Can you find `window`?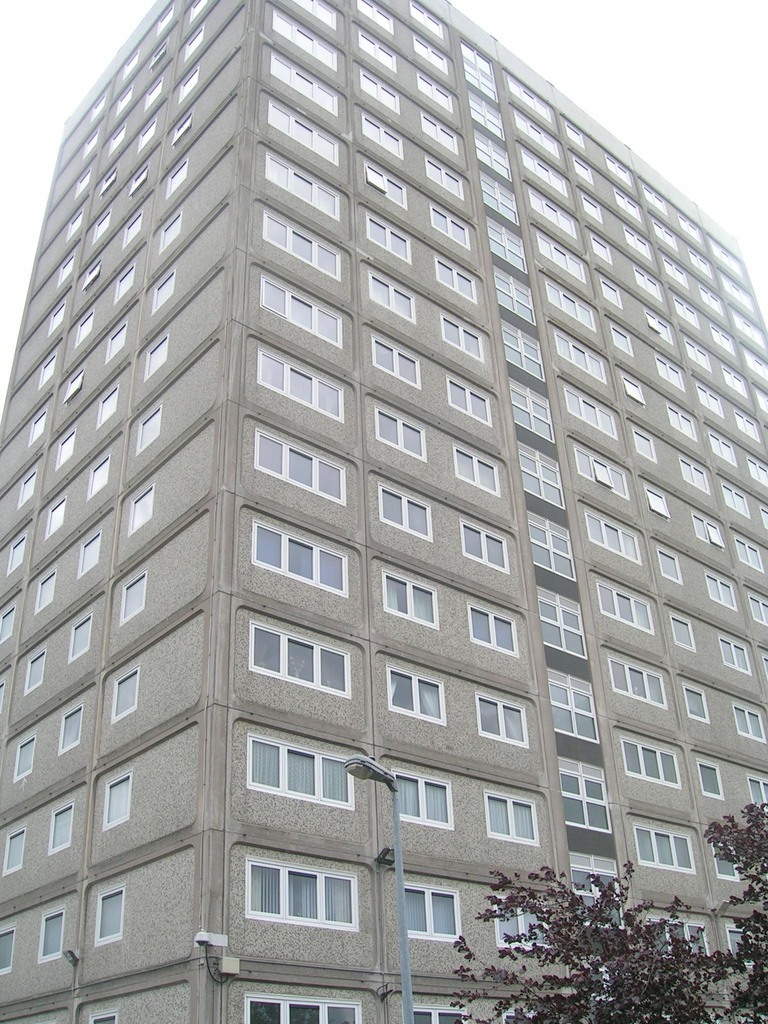
Yes, bounding box: crop(727, 525, 762, 574).
